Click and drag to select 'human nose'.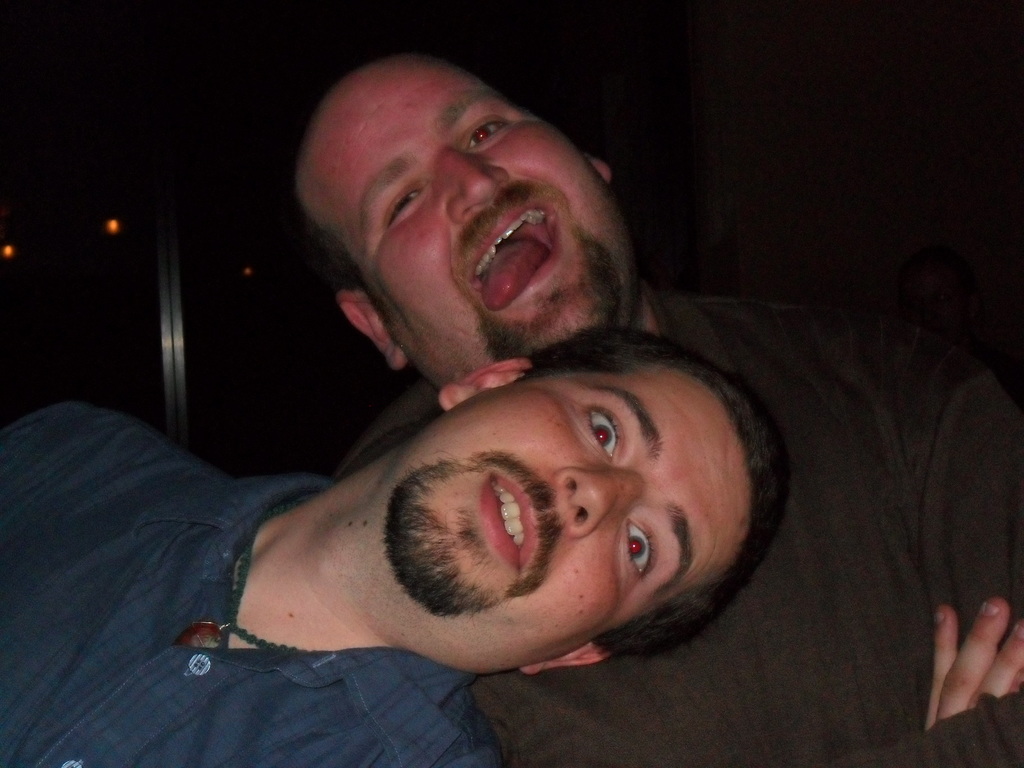
Selection: [left=437, top=147, right=506, bottom=223].
